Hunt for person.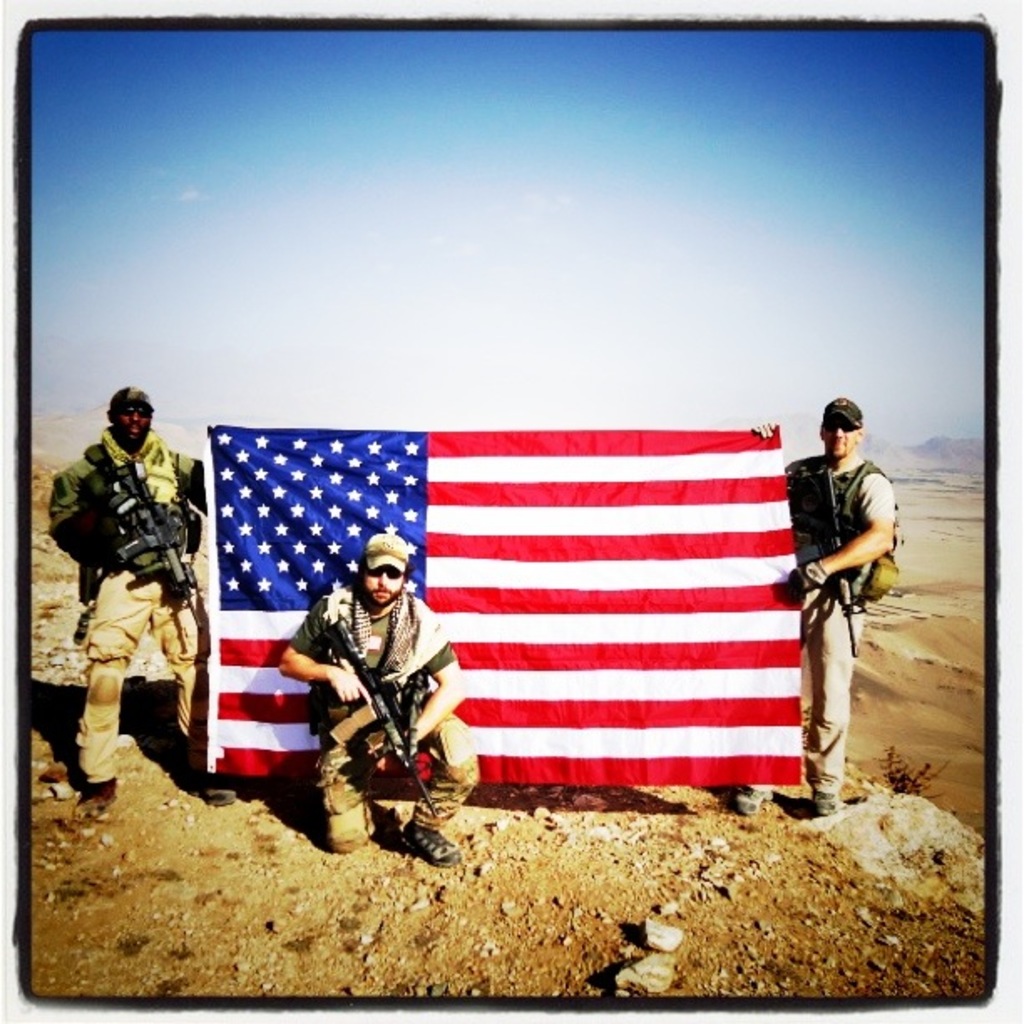
Hunted down at region(298, 532, 453, 877).
